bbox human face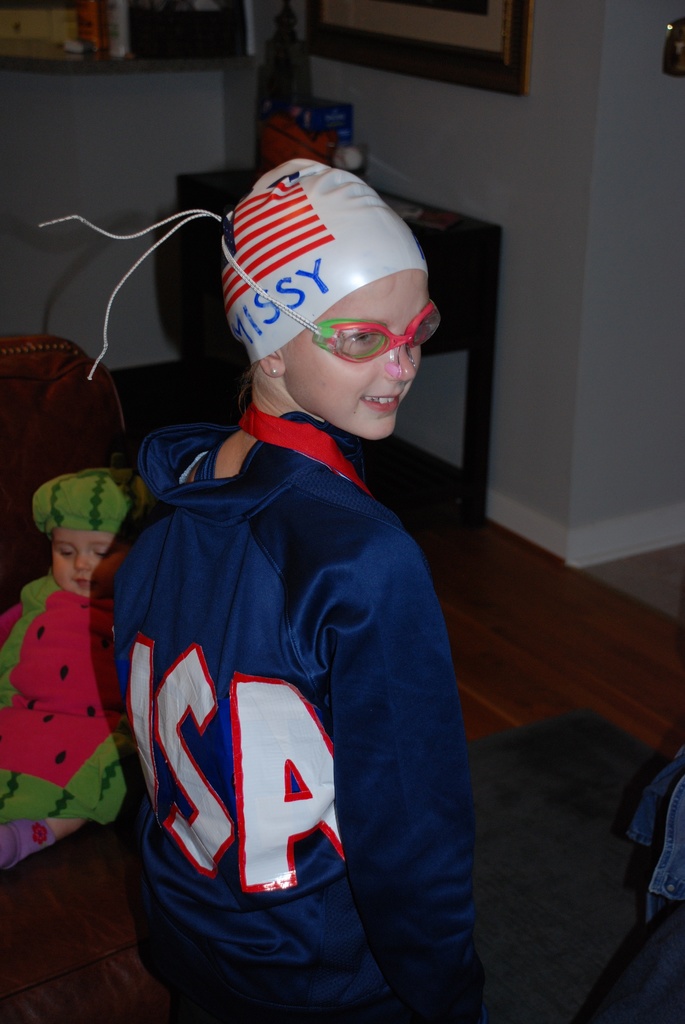
[50, 522, 116, 600]
